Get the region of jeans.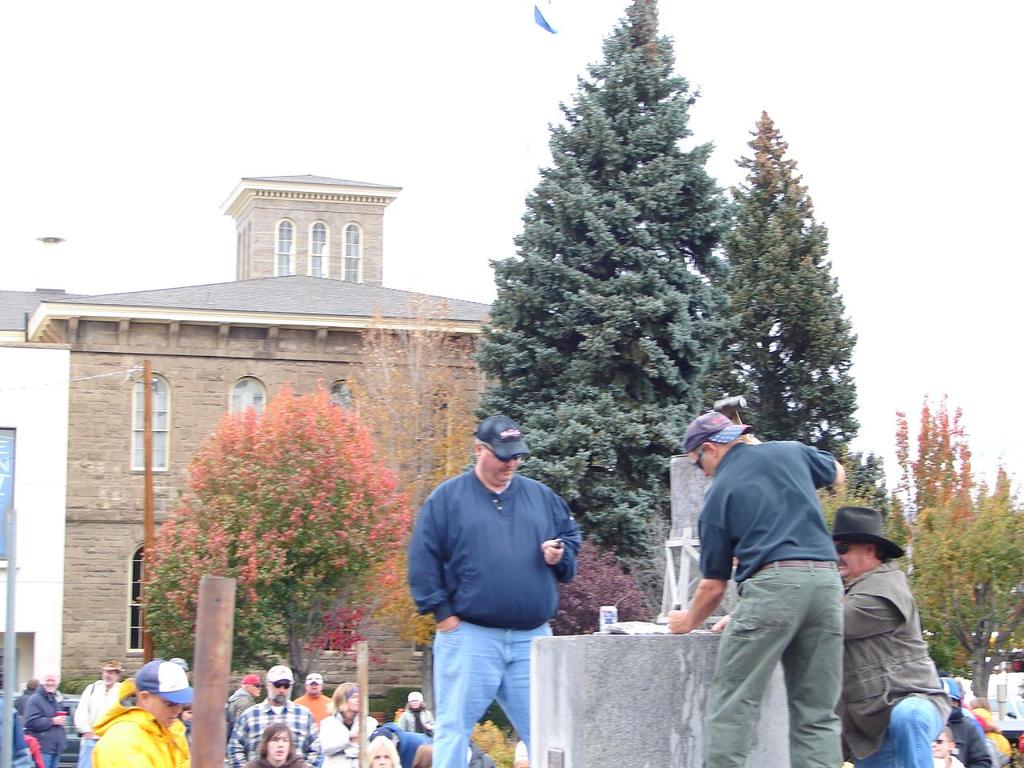
(x1=39, y1=754, x2=61, y2=767).
